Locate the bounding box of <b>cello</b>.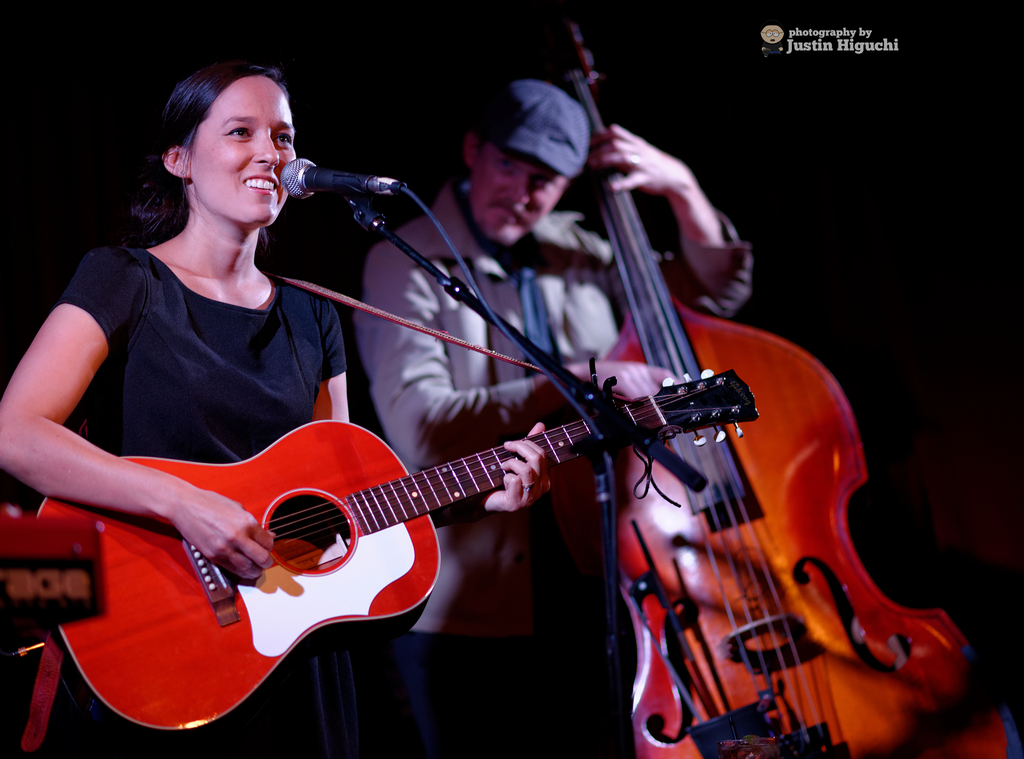
Bounding box: 33 357 757 739.
